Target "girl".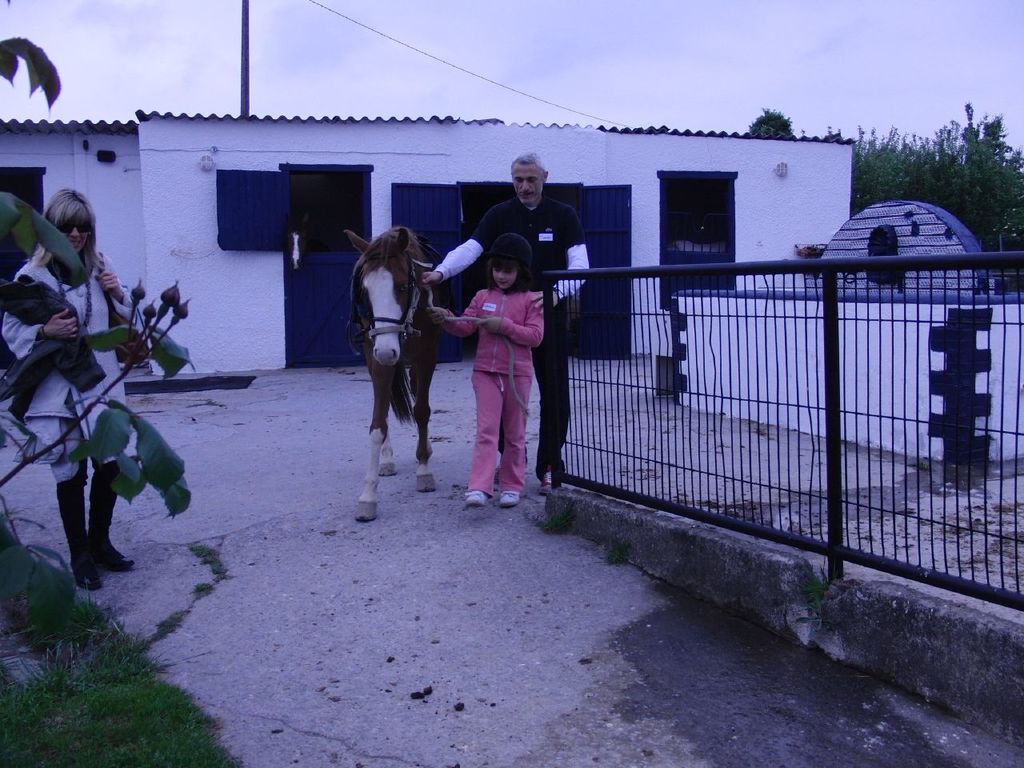
Target region: (426,234,544,508).
